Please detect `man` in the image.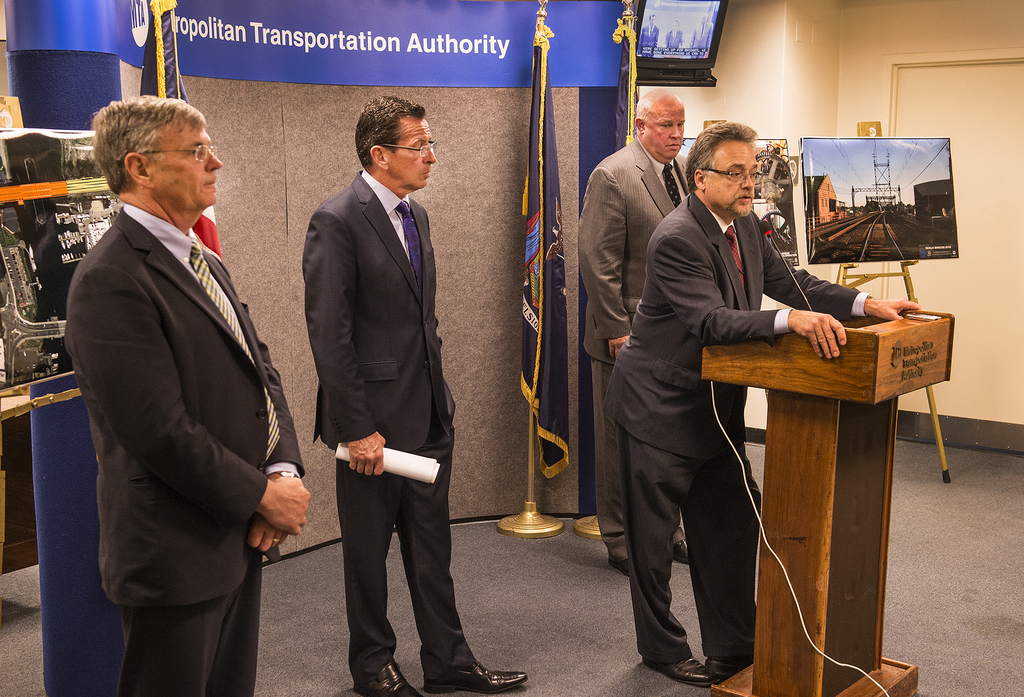
<box>572,85,694,566</box>.
